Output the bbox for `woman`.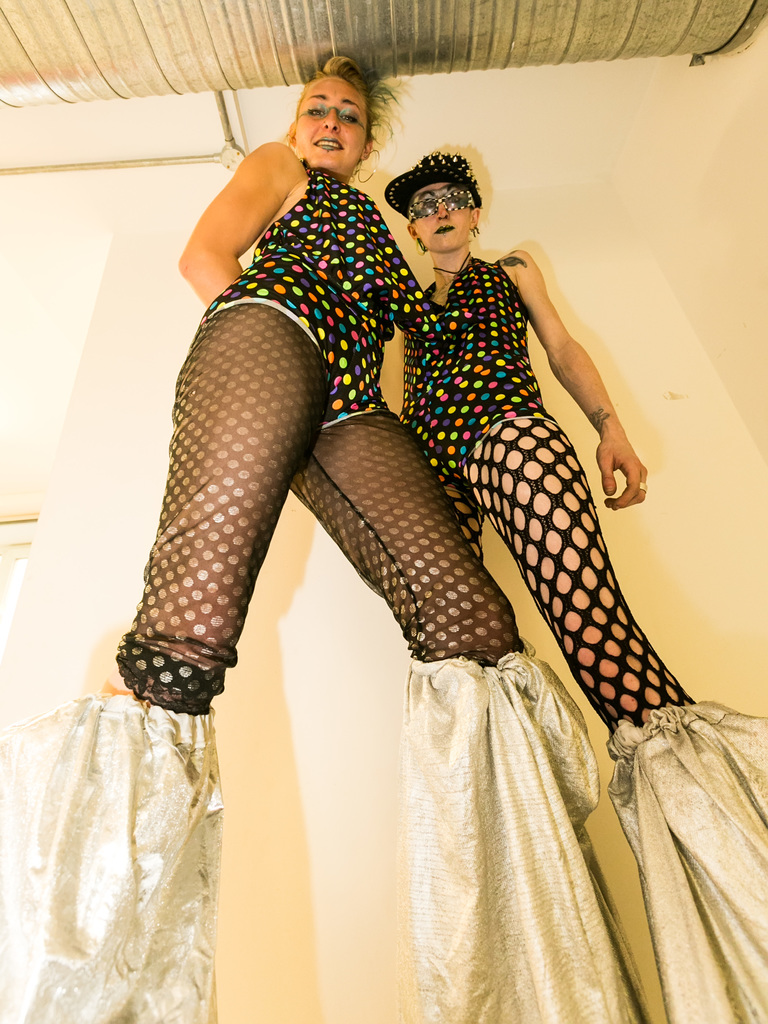
376,148,767,1023.
